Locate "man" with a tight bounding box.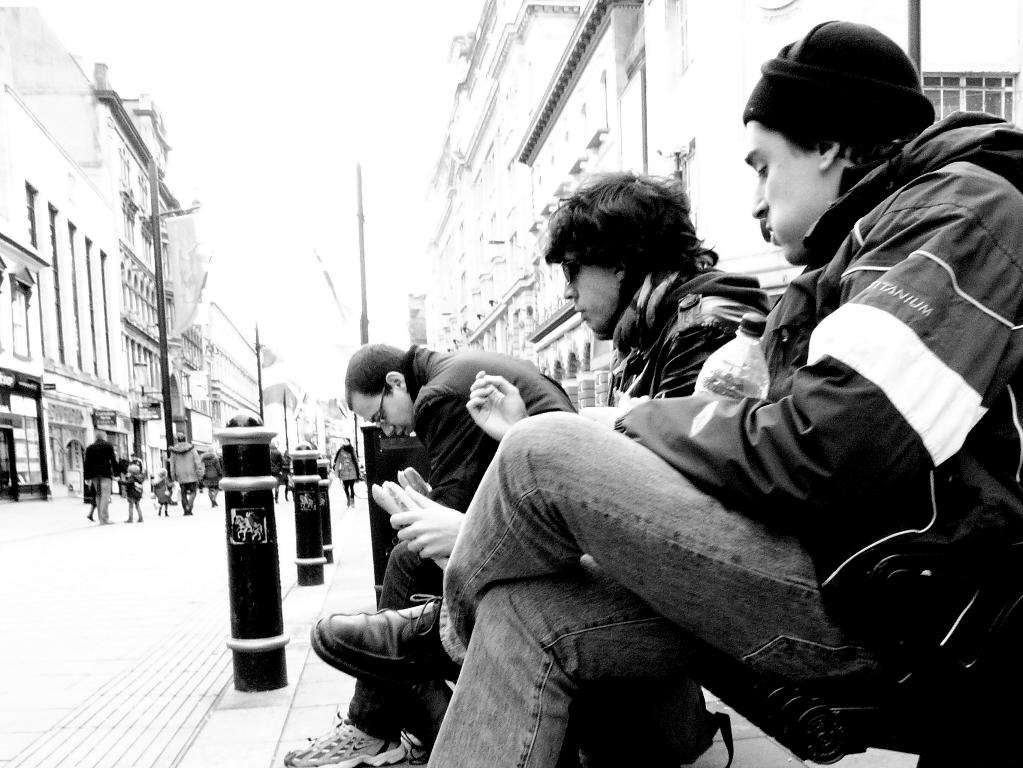
265, 436, 292, 500.
